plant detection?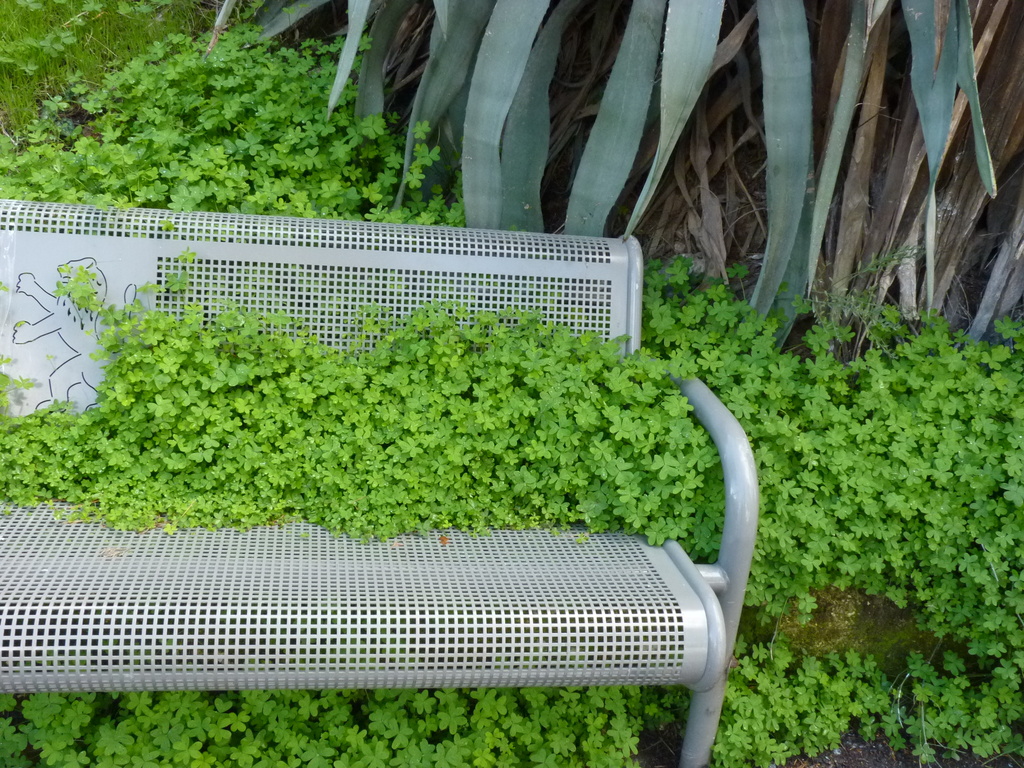
x1=911 y1=648 x2=1023 y2=767
